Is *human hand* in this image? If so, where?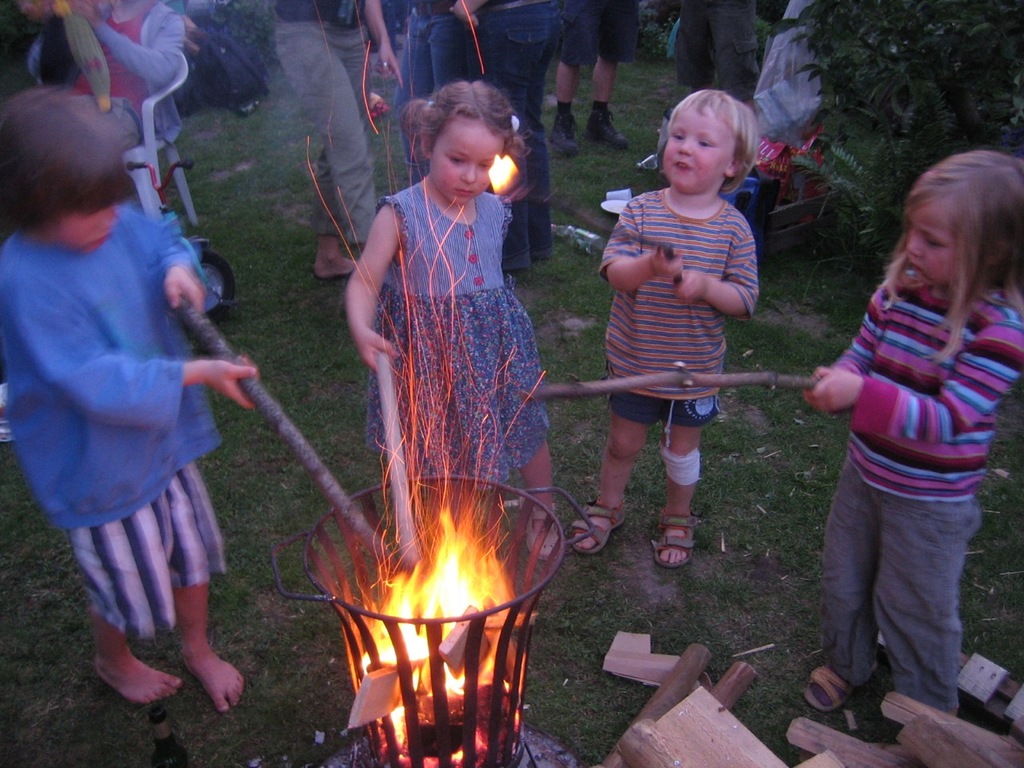
Yes, at [left=358, top=330, right=396, bottom=374].
